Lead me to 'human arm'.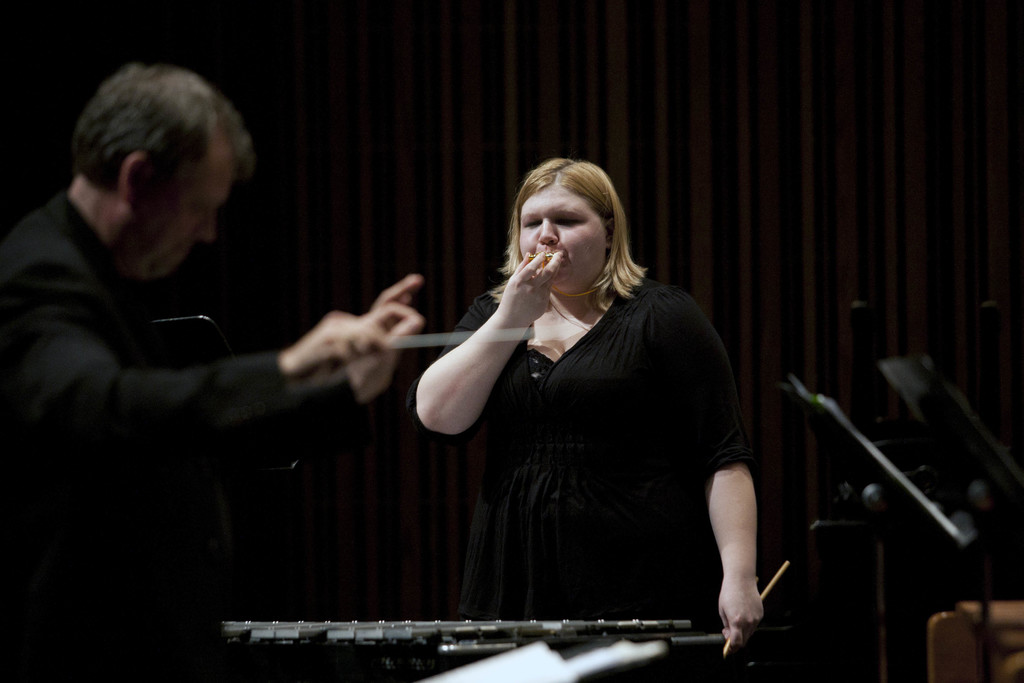
Lead to bbox=[415, 250, 545, 470].
